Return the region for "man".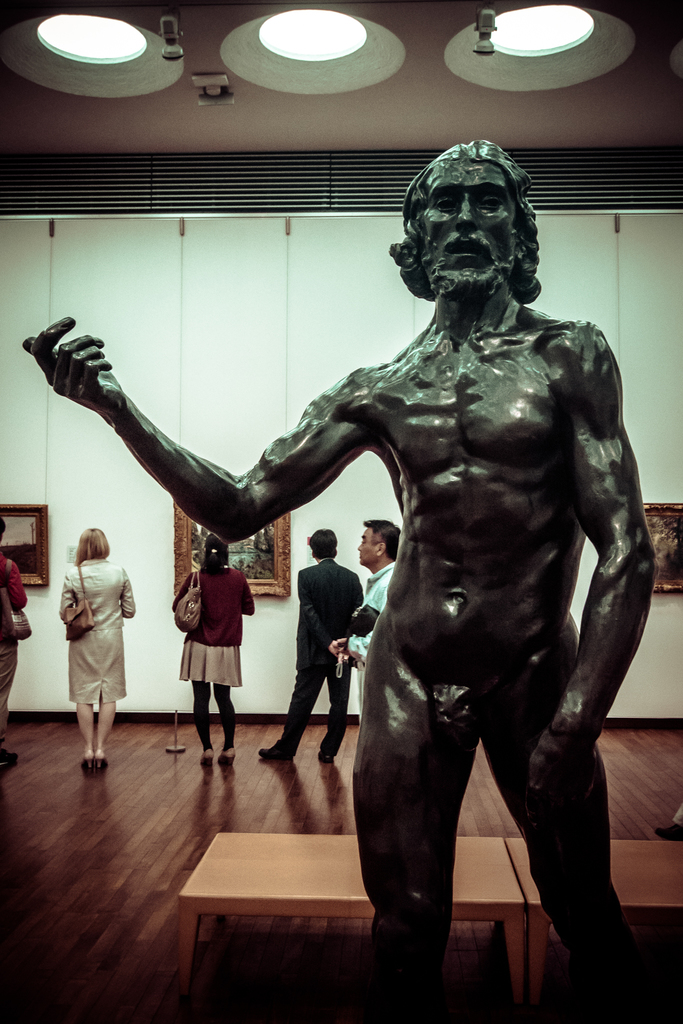
bbox=[334, 522, 401, 713].
